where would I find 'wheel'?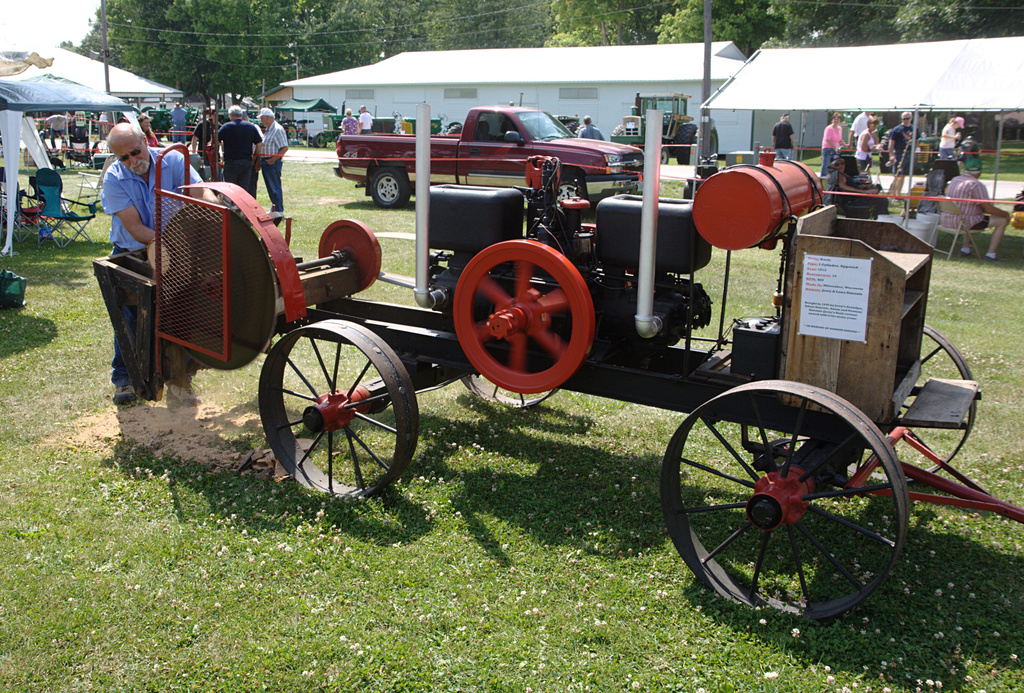
At left=653, top=375, right=913, bottom=624.
